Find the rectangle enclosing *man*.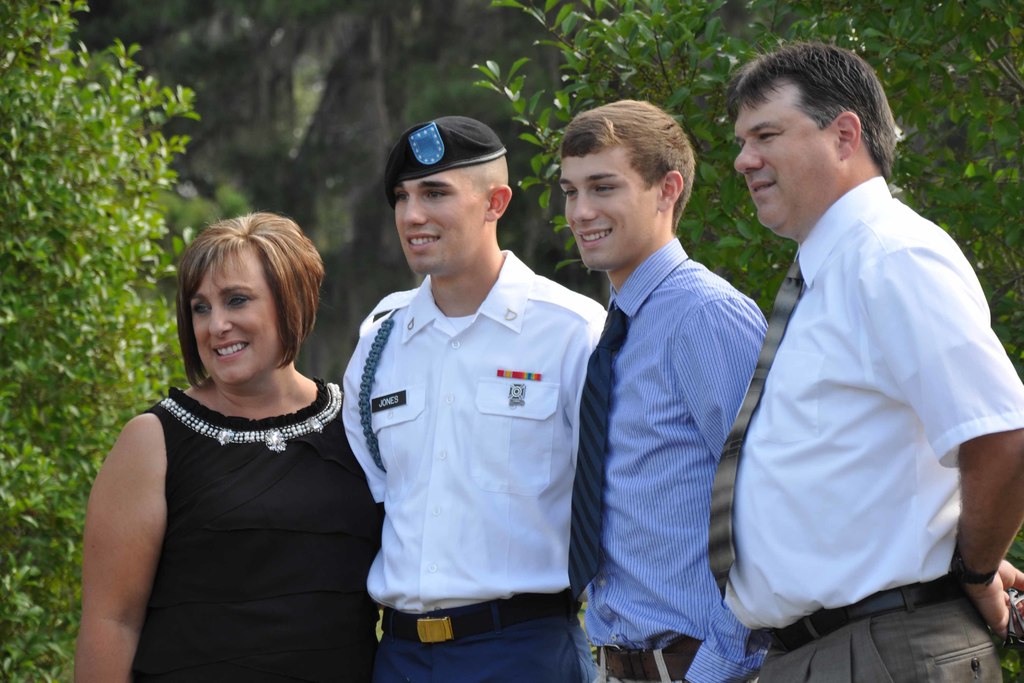
BBox(684, 4, 998, 682).
